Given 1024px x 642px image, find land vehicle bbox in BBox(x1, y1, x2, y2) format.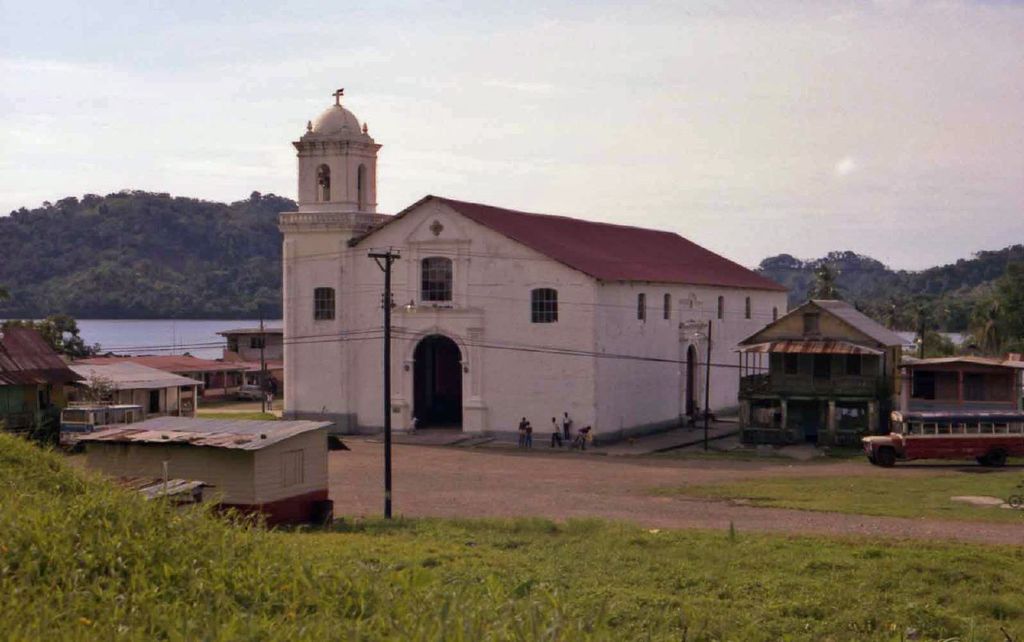
BBox(58, 399, 146, 444).
